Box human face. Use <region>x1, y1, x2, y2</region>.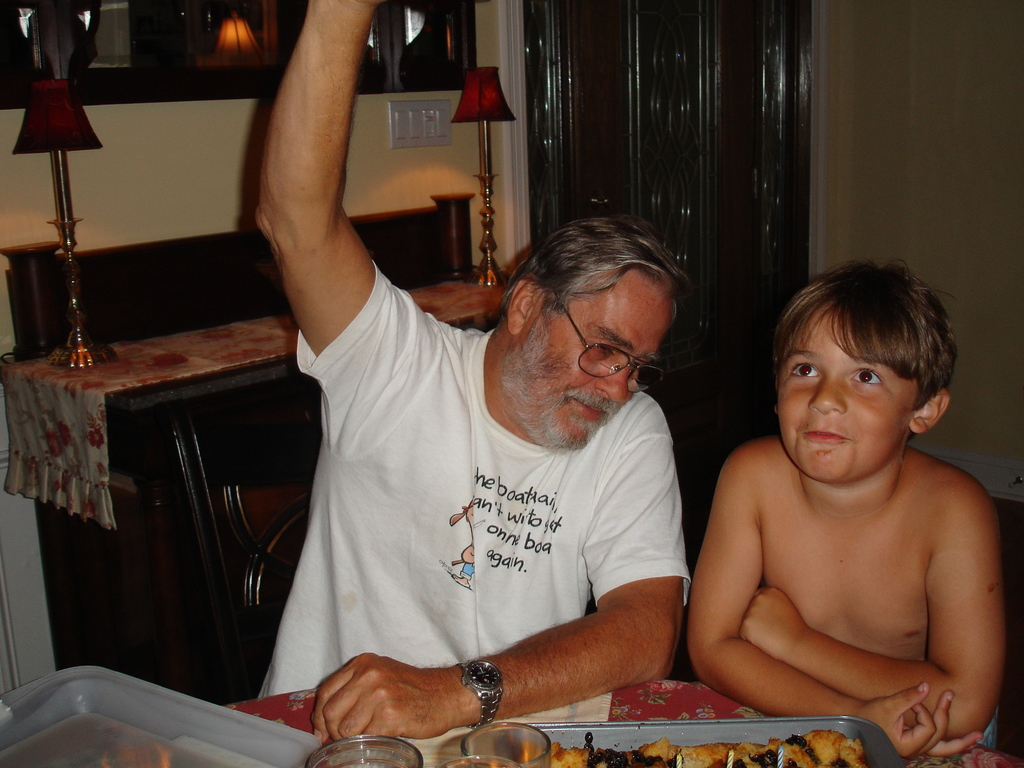
<region>517, 271, 672, 463</region>.
